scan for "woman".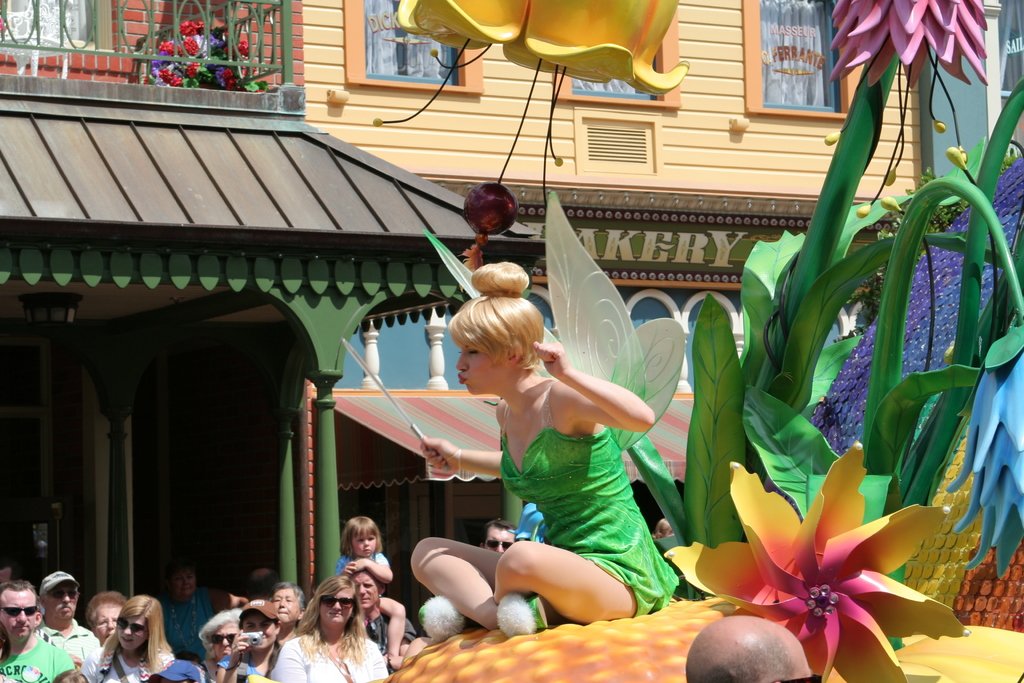
Scan result: 84 589 177 680.
